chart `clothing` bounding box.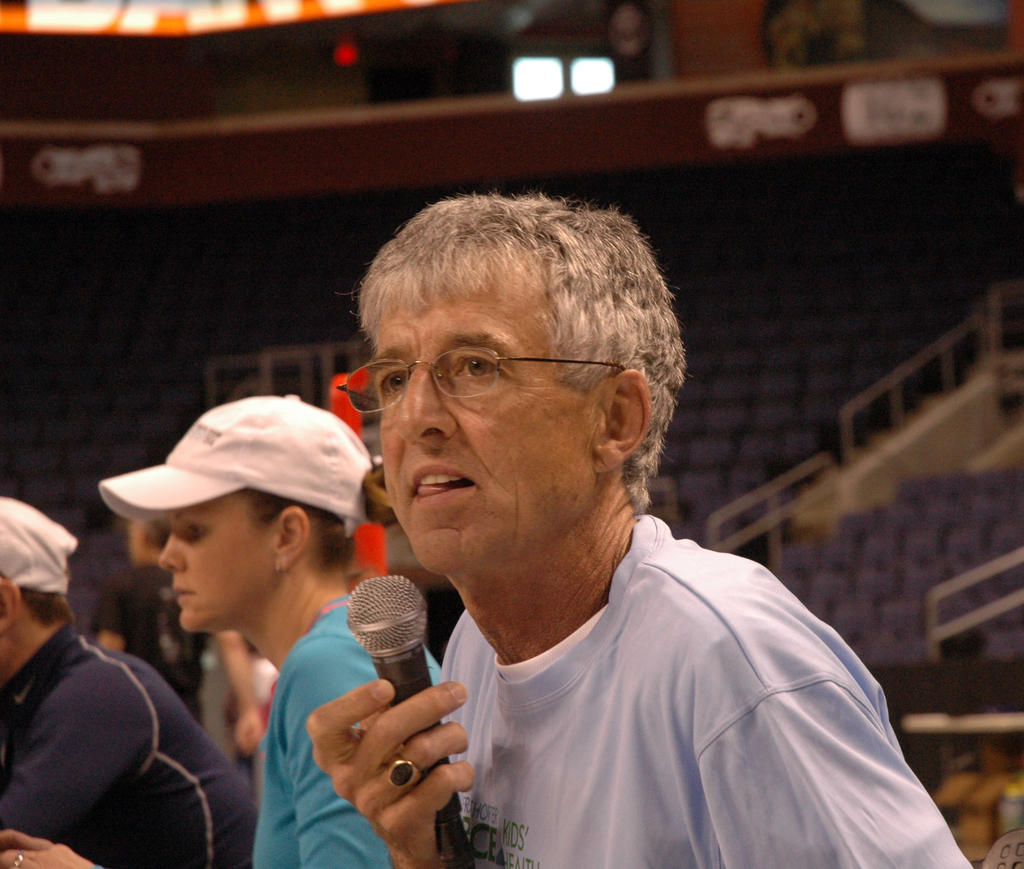
Charted: bbox=(422, 509, 973, 868).
